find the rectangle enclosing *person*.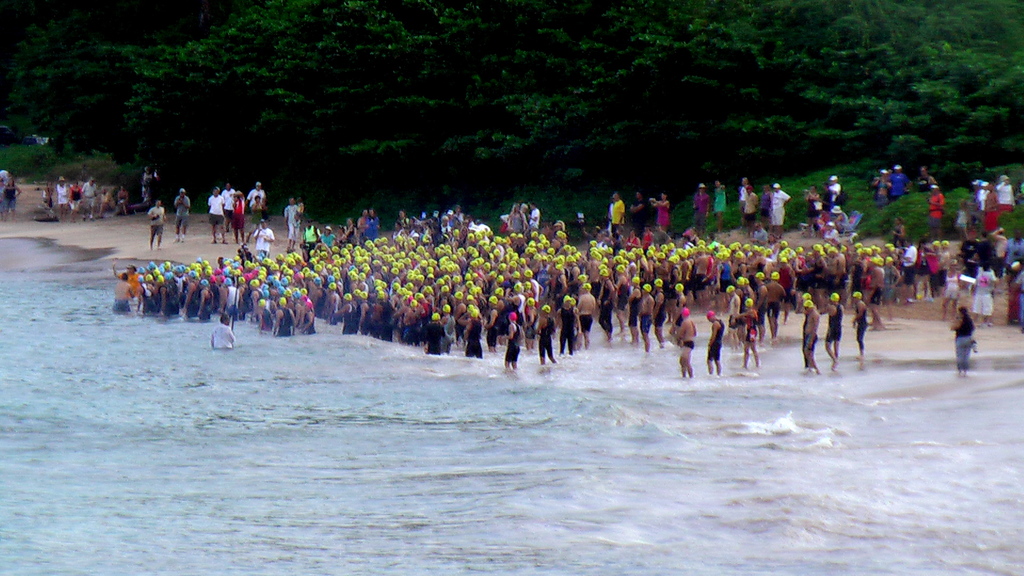
{"left": 767, "top": 178, "right": 795, "bottom": 227}.
